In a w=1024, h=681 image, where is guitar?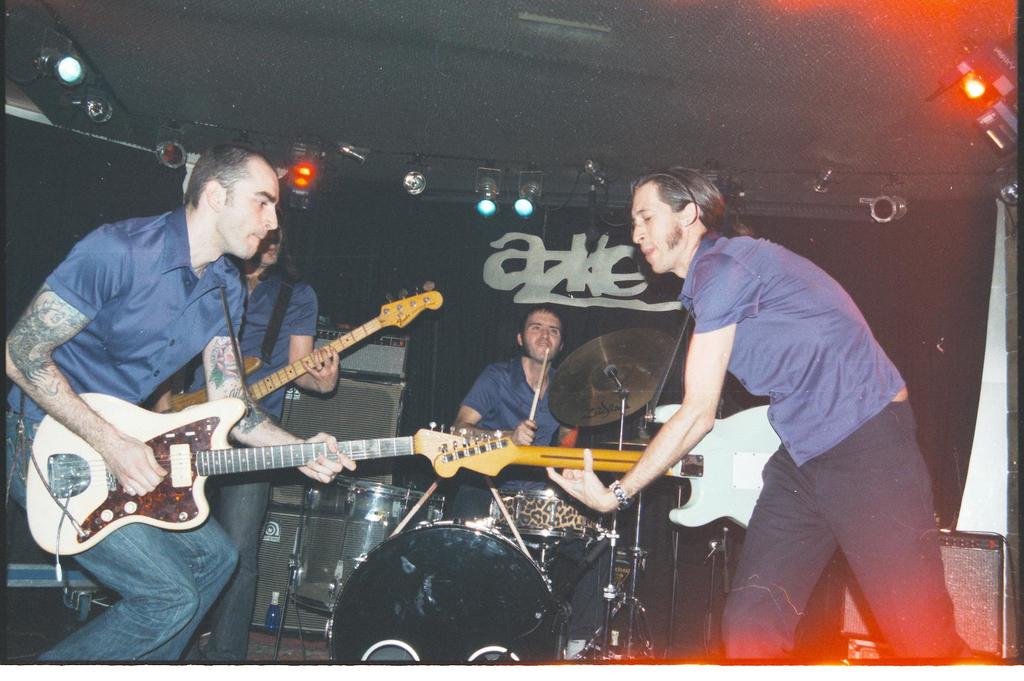
bbox=(412, 398, 784, 531).
